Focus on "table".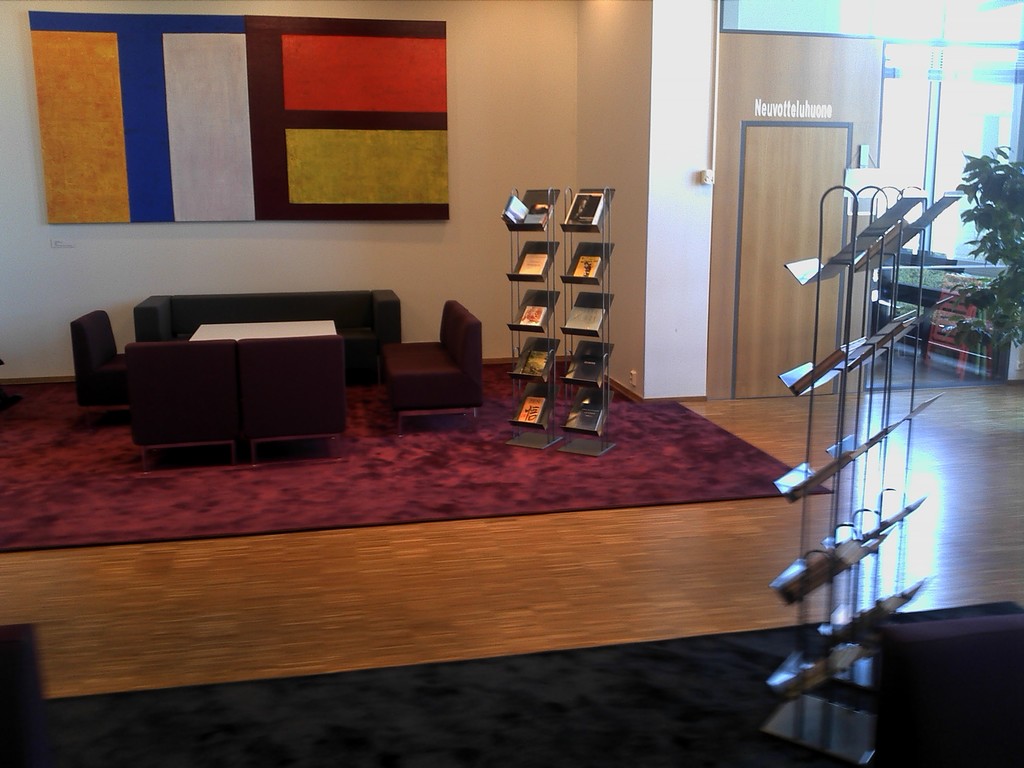
Focused at x1=194, y1=319, x2=342, y2=344.
